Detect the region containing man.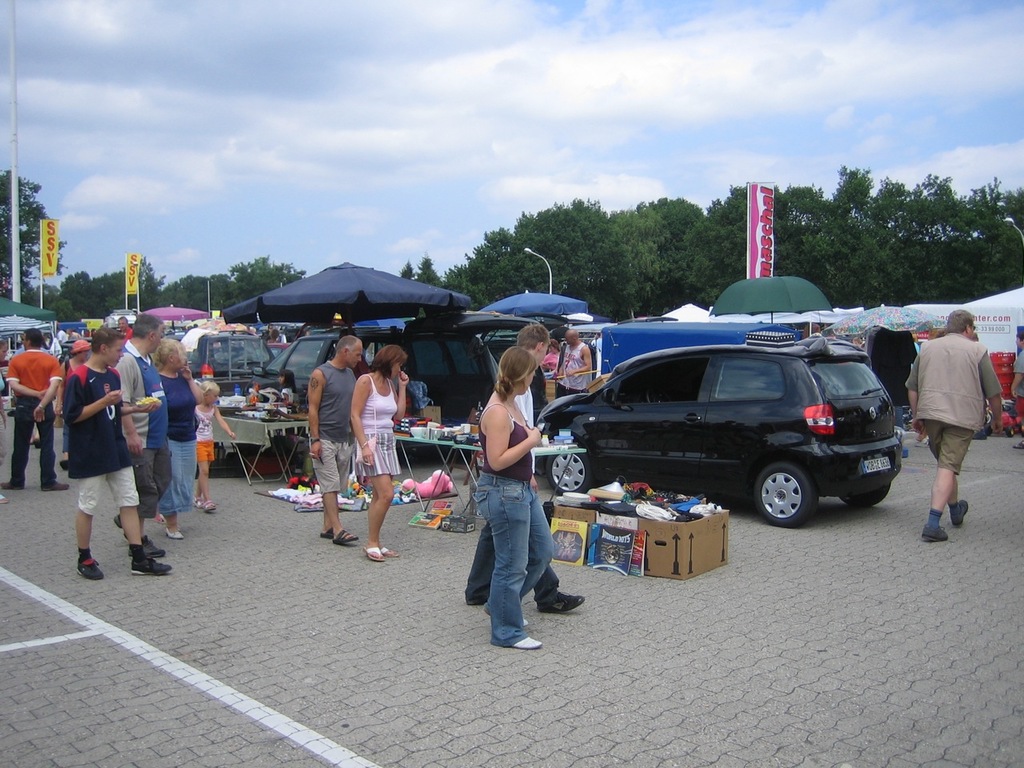
<bbox>0, 328, 74, 488</bbox>.
